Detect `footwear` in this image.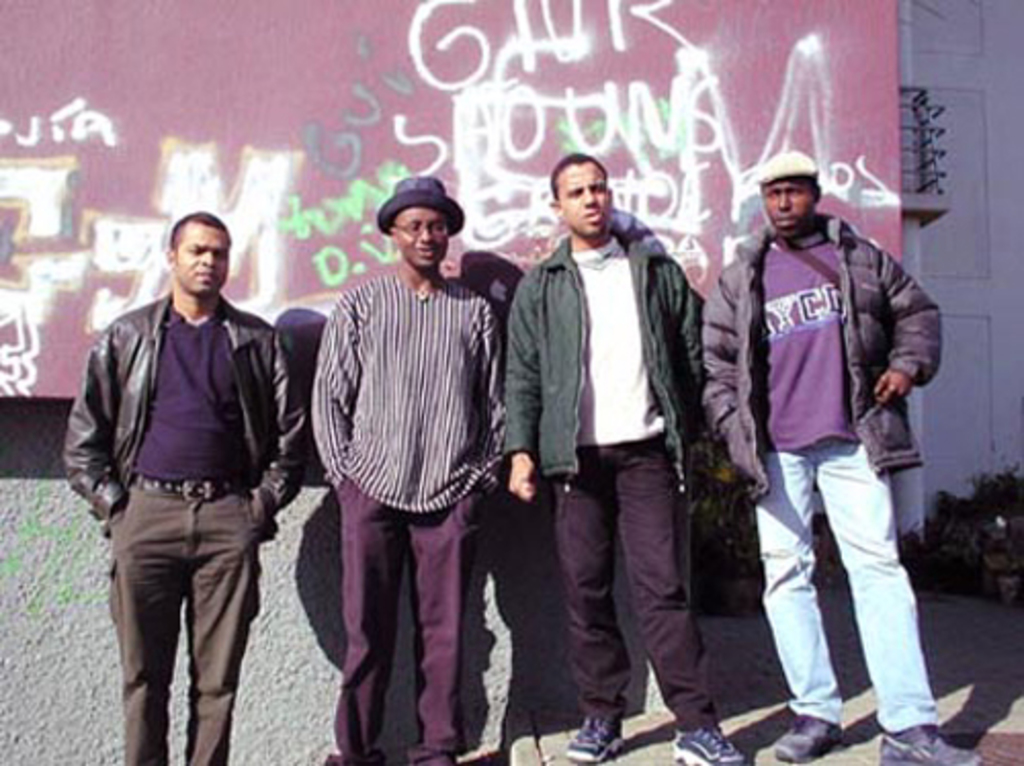
Detection: [768, 717, 840, 760].
